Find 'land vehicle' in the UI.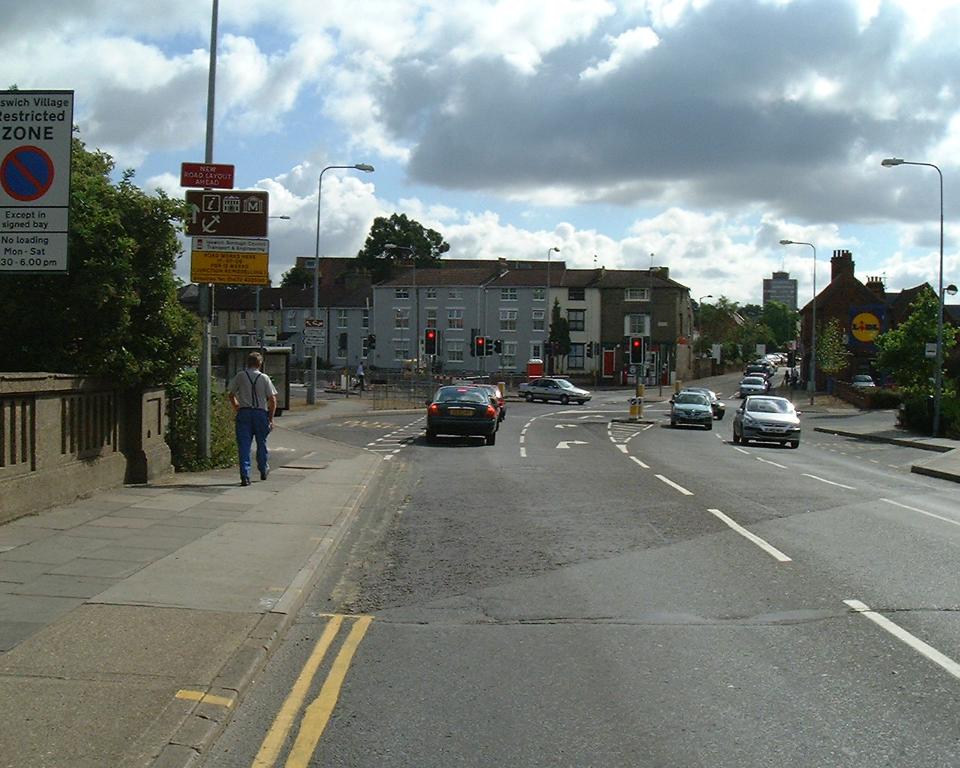
UI element at locate(515, 376, 593, 406).
